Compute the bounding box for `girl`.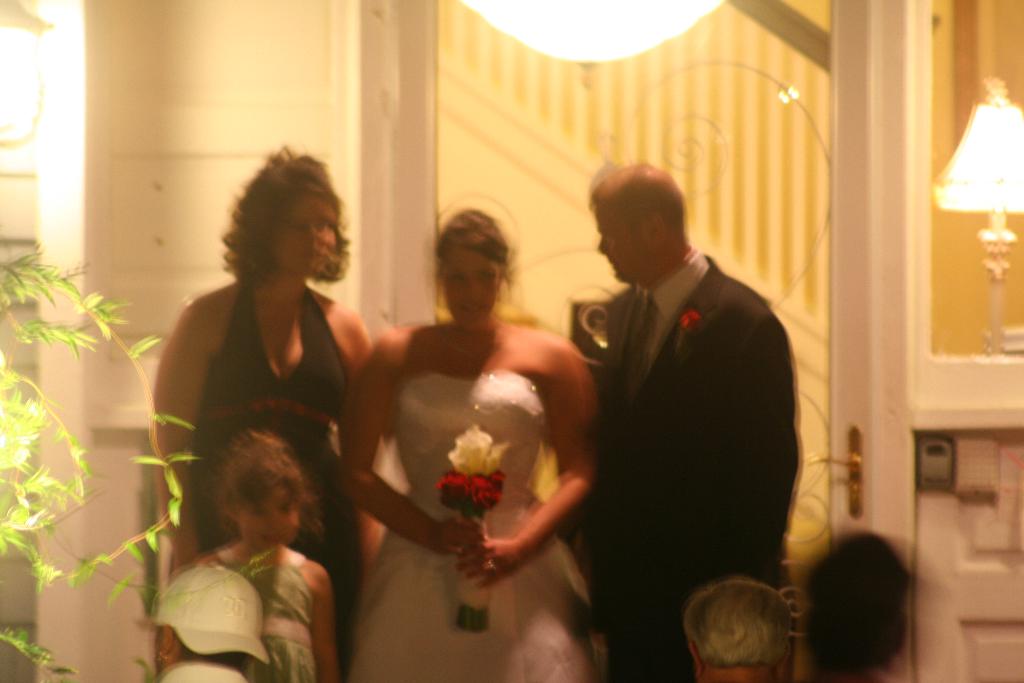
[155, 424, 339, 682].
